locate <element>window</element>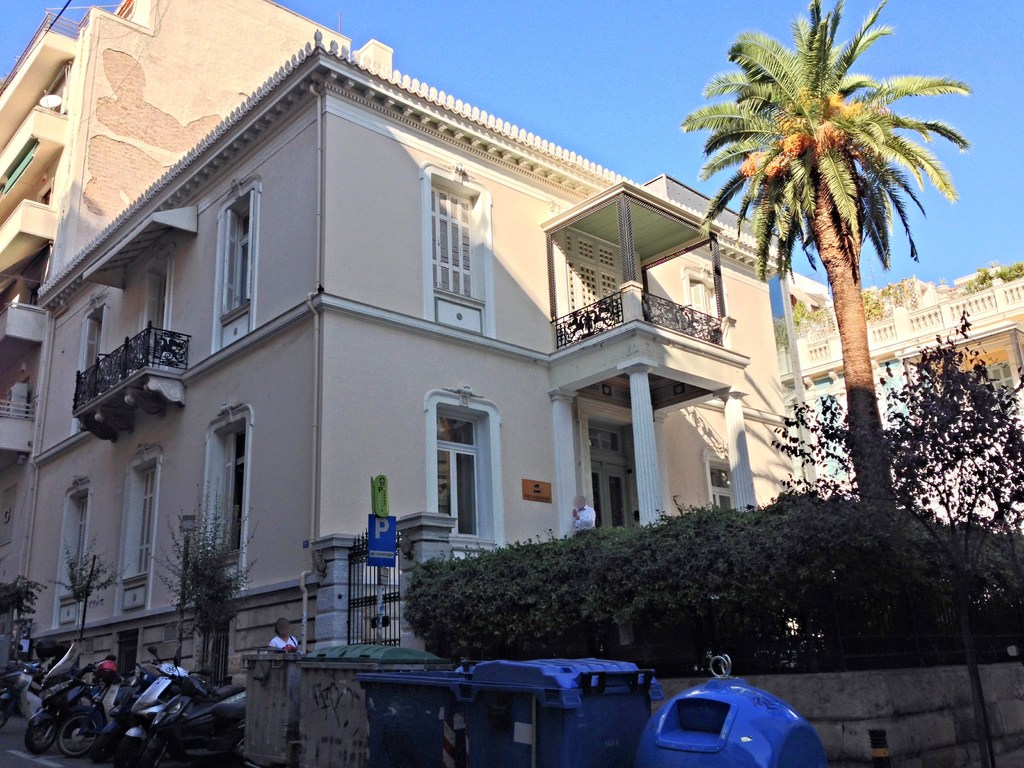
433 184 477 300
